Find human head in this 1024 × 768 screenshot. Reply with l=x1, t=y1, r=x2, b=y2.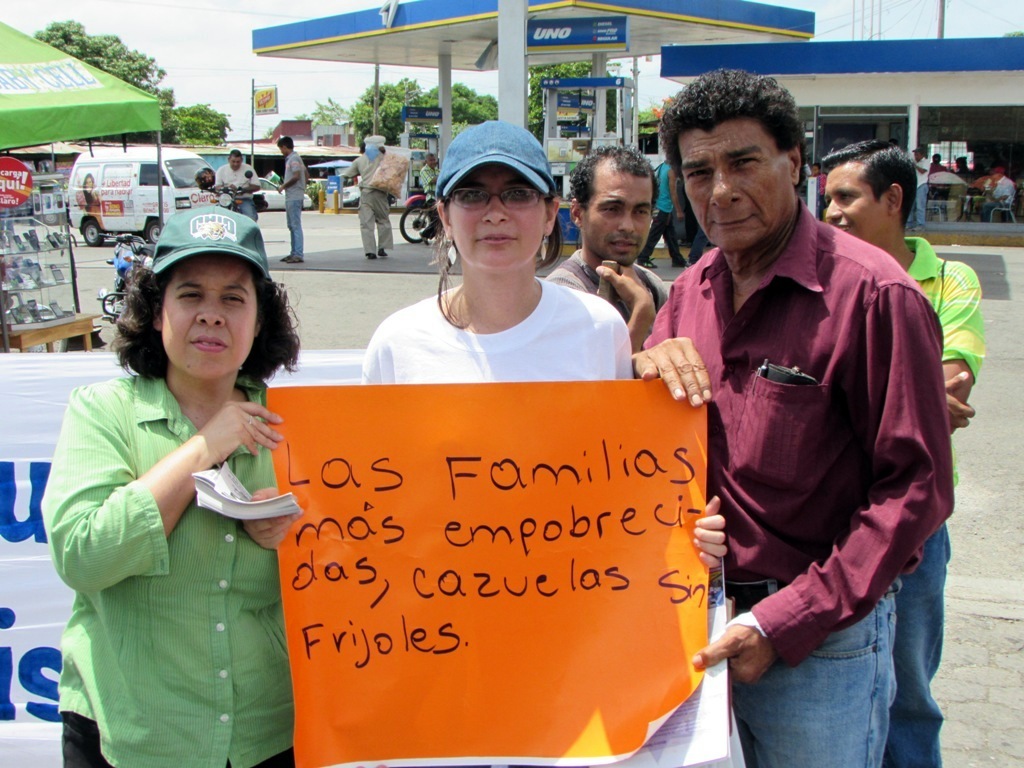
l=277, t=136, r=297, b=157.
